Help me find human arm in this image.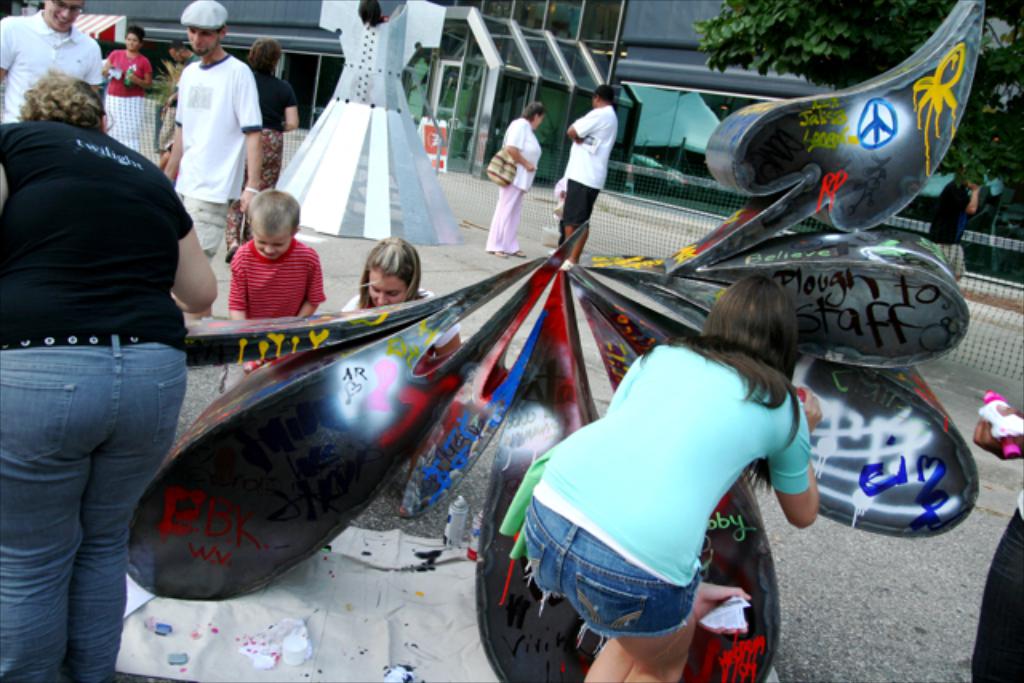
Found it: <bbox>163, 205, 222, 318</bbox>.
